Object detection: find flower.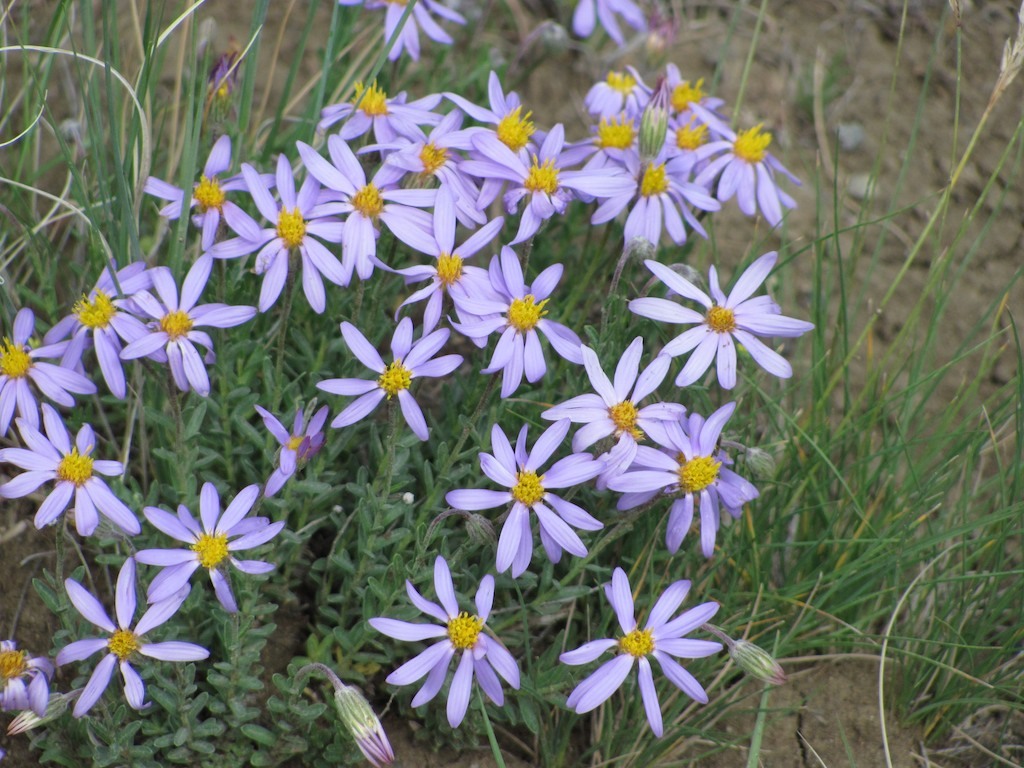
locate(362, 99, 479, 200).
